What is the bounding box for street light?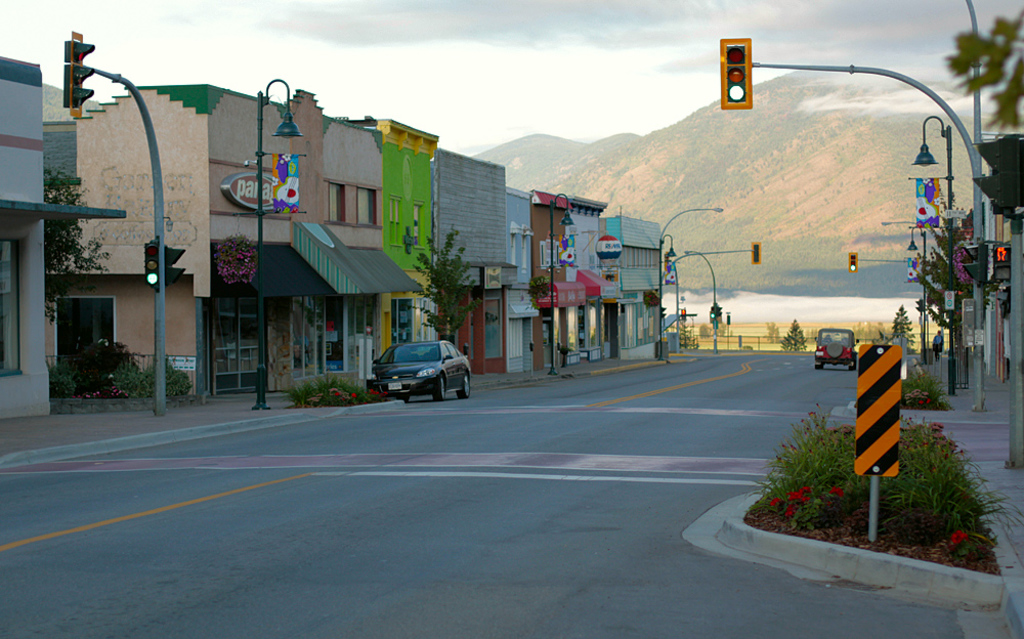
region(680, 248, 725, 350).
